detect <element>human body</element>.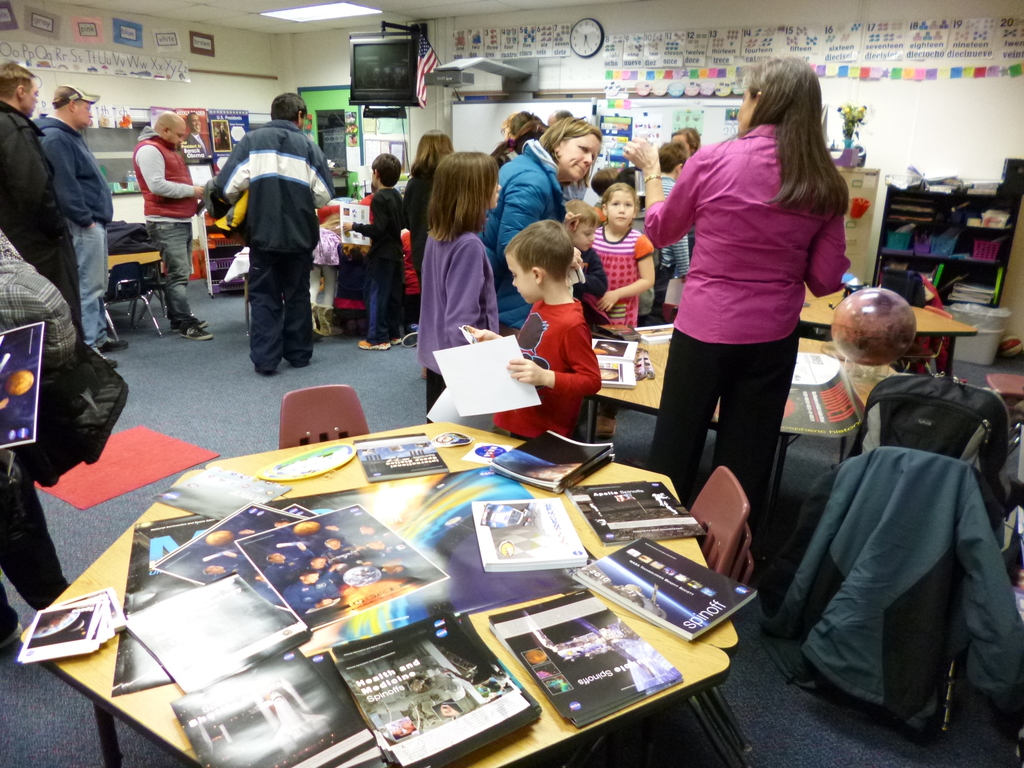
Detected at crop(207, 127, 328, 377).
